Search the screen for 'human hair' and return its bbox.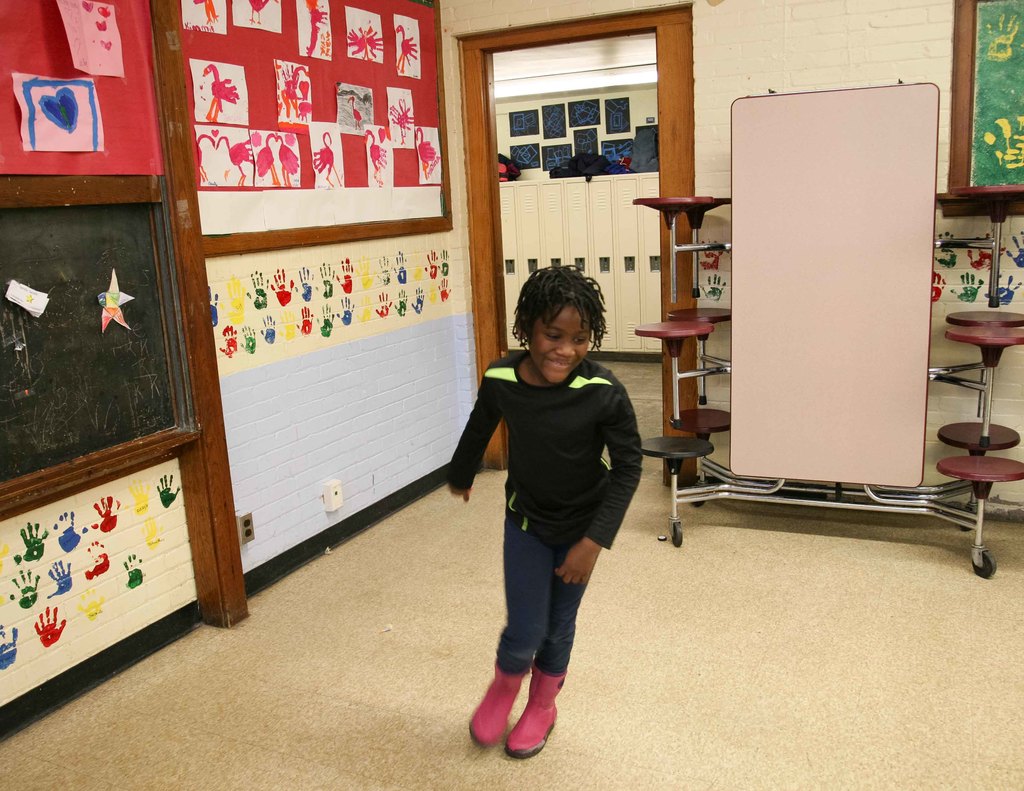
Found: bbox=(514, 270, 606, 366).
